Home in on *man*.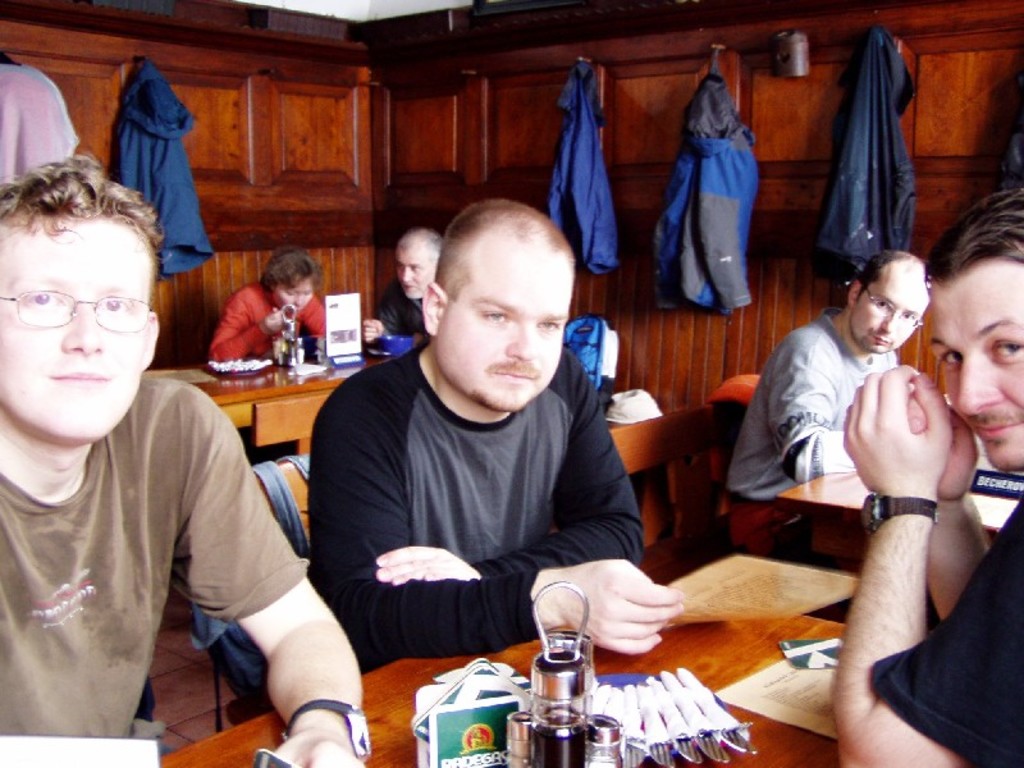
Homed in at bbox=[728, 247, 928, 500].
